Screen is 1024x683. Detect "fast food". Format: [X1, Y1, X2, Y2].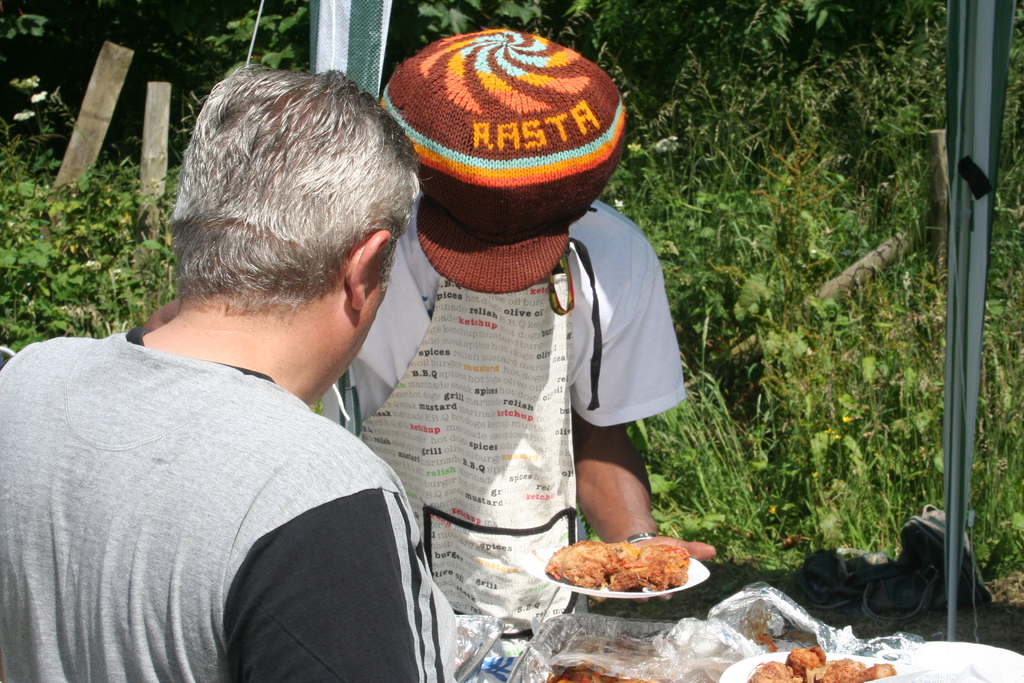
[547, 664, 657, 682].
